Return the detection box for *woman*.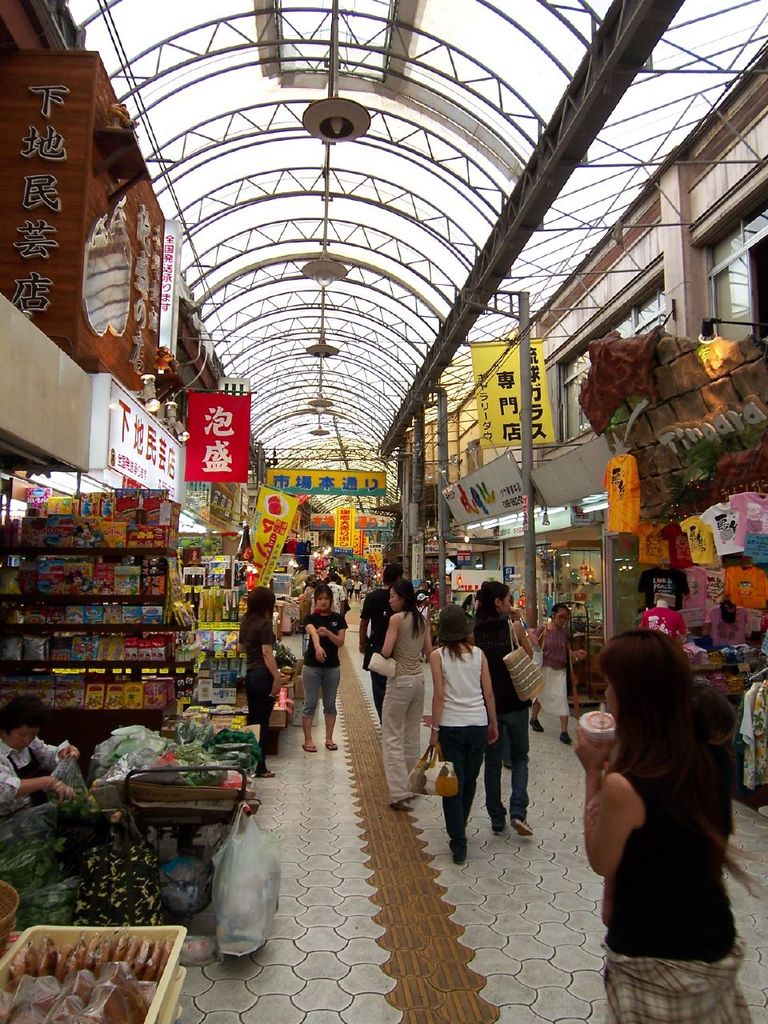
locate(425, 607, 502, 866).
